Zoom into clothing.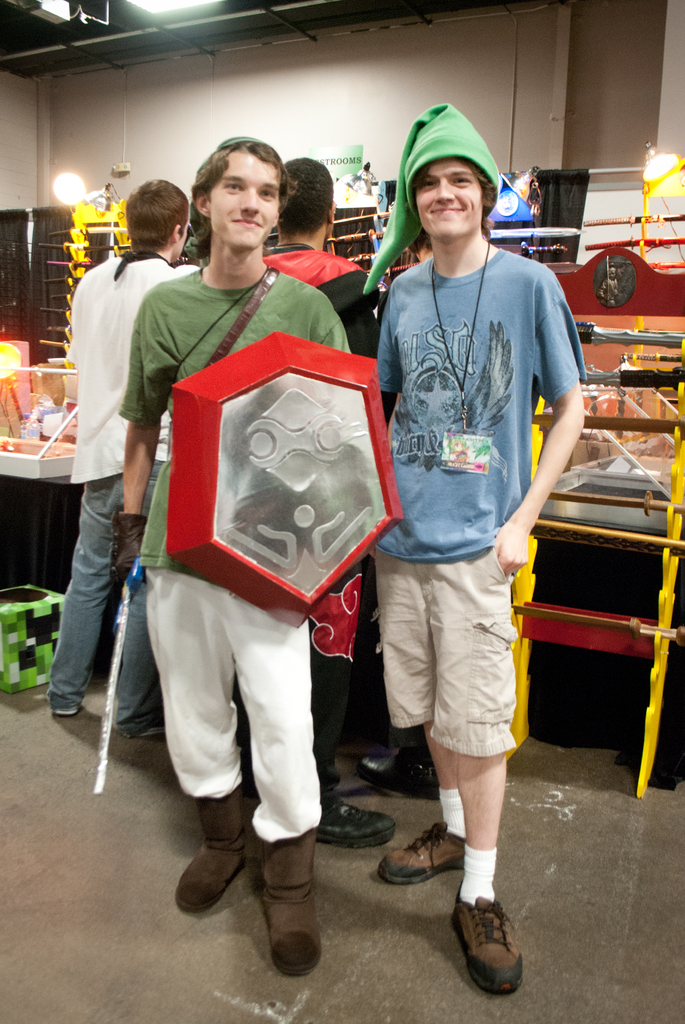
Zoom target: (x1=53, y1=249, x2=189, y2=704).
